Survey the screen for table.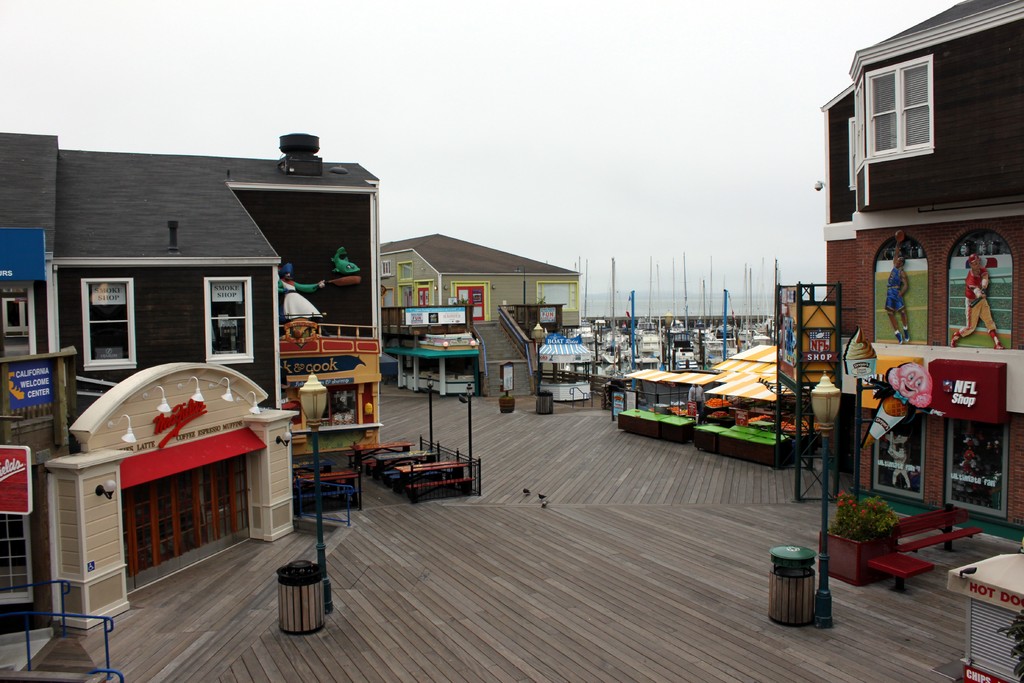
Survey found: bbox=(871, 551, 935, 597).
